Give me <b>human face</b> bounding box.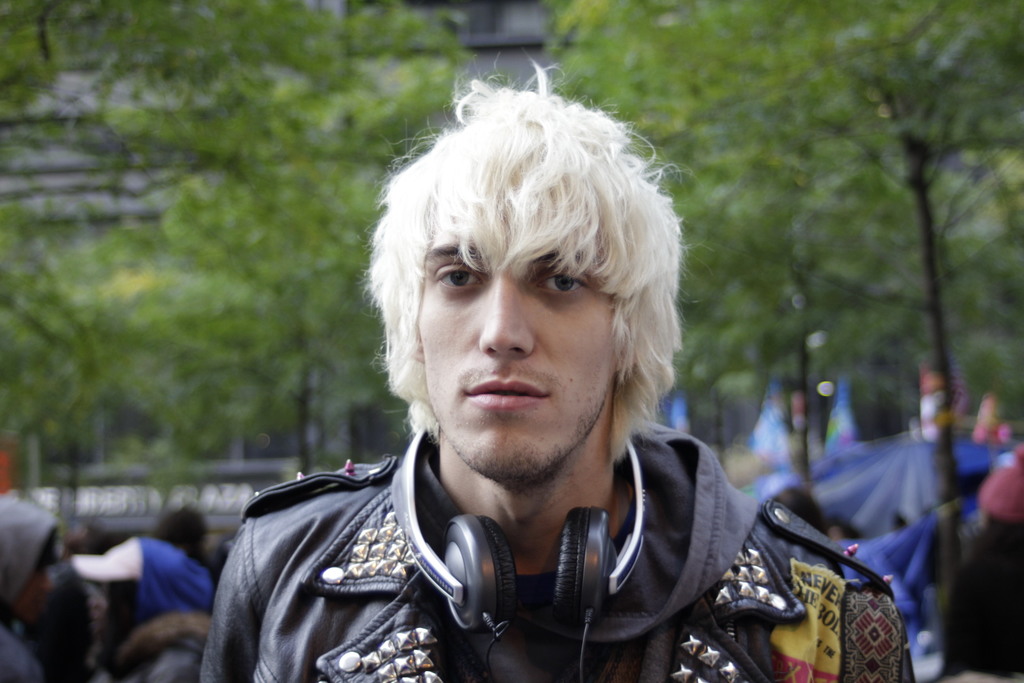
(414, 207, 623, 483).
